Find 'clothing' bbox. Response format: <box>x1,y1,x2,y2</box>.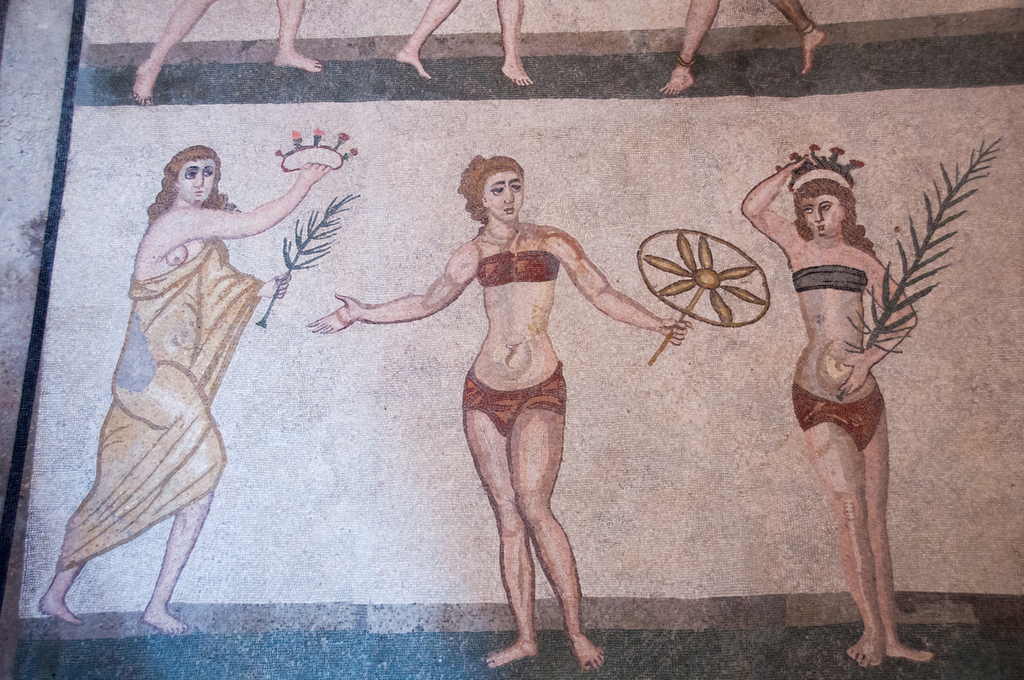
<box>792,266,882,452</box>.
